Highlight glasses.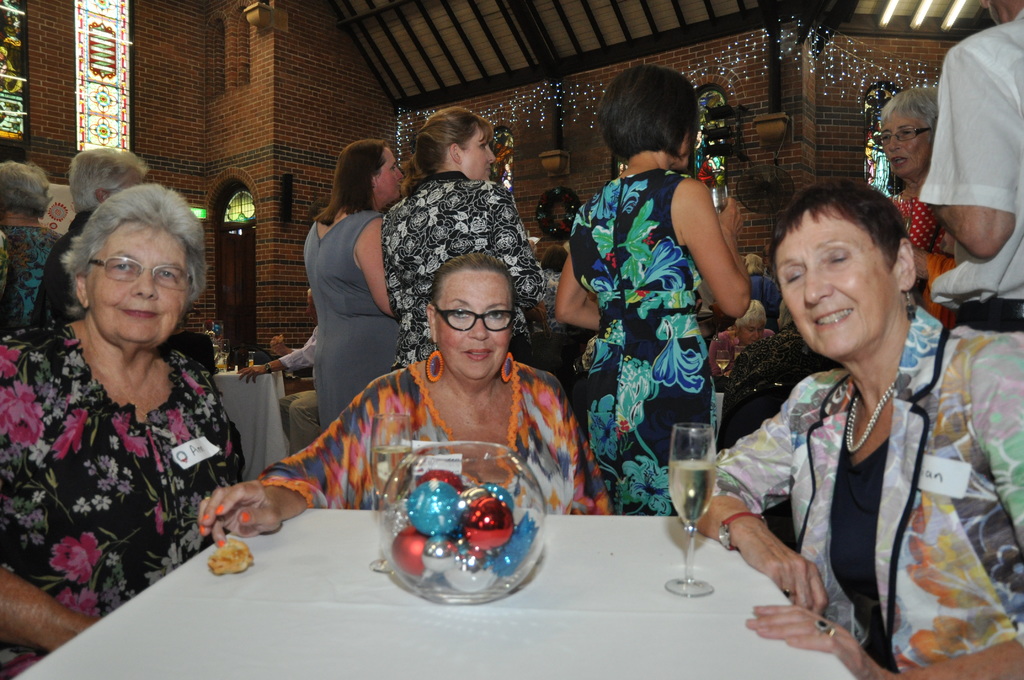
Highlighted region: select_region(874, 125, 929, 145).
